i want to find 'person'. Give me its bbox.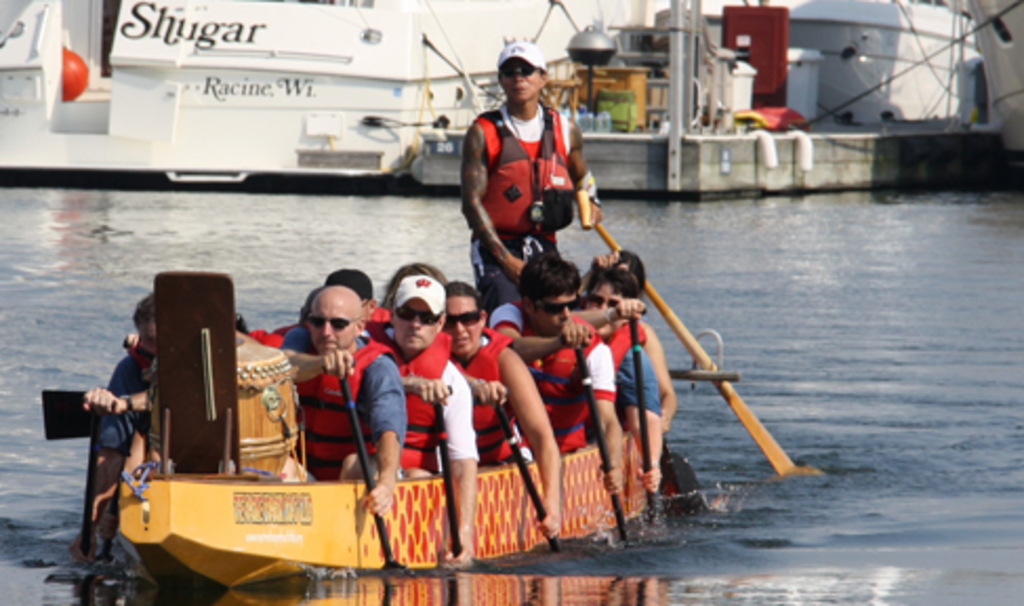
bbox=(273, 267, 393, 337).
